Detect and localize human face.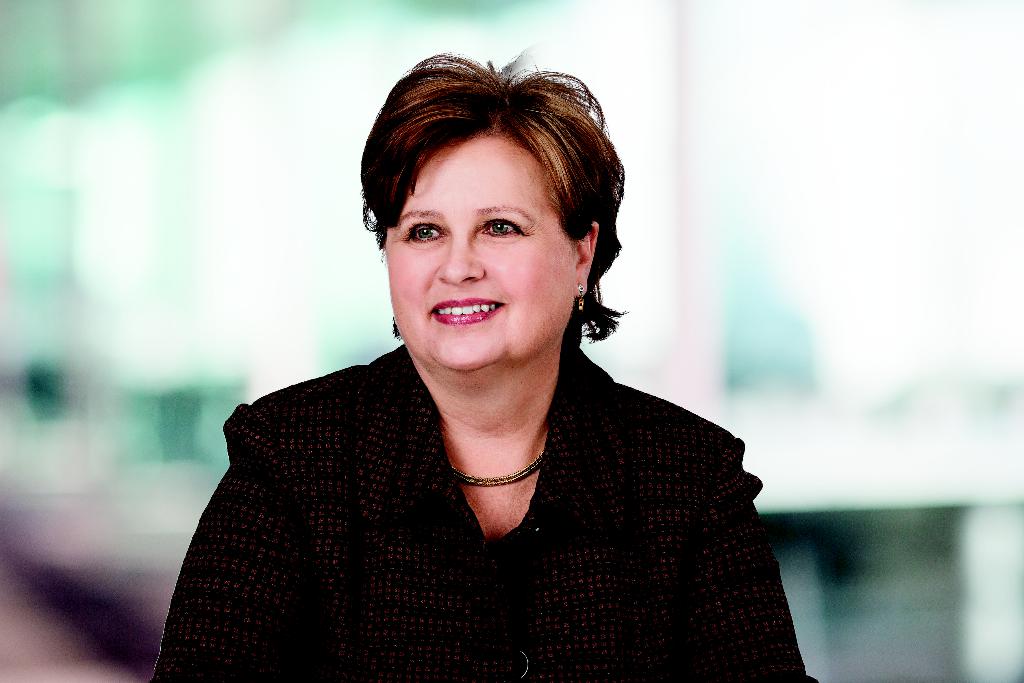
Localized at rect(380, 123, 576, 371).
